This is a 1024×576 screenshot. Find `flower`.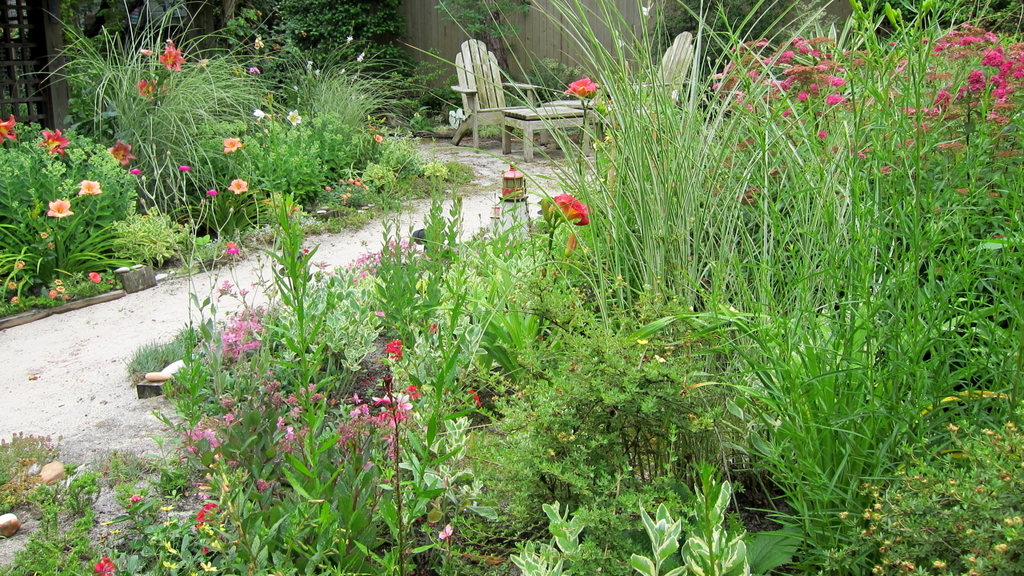
Bounding box: <region>0, 110, 20, 145</region>.
